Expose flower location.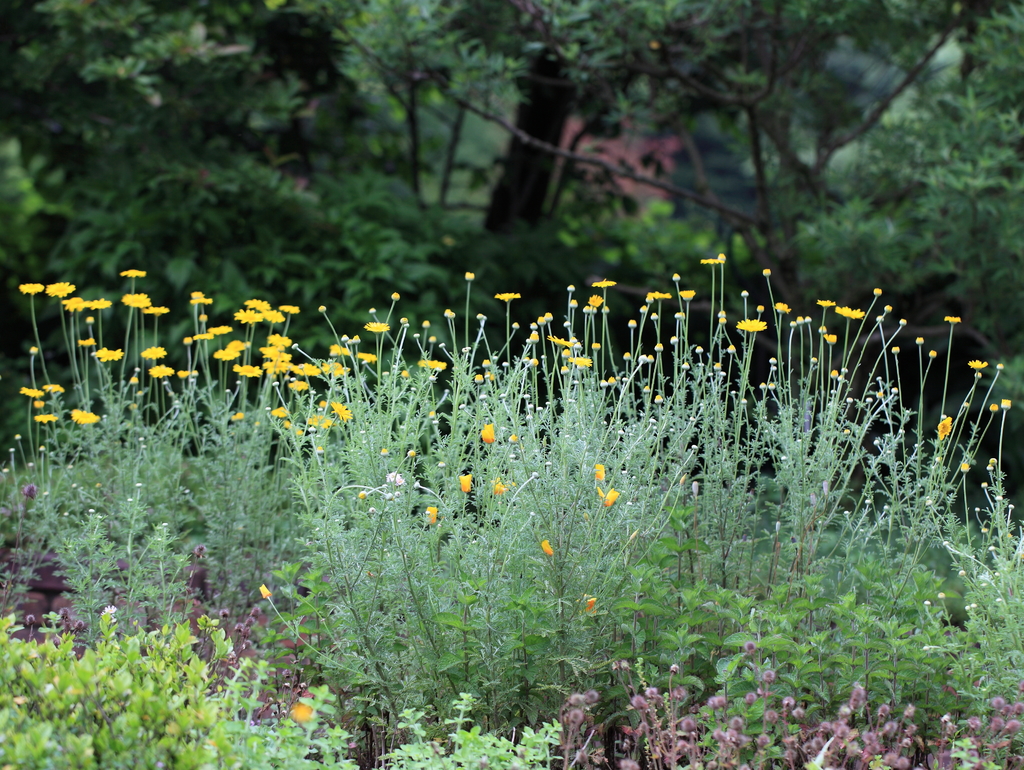
Exposed at 493,478,513,494.
